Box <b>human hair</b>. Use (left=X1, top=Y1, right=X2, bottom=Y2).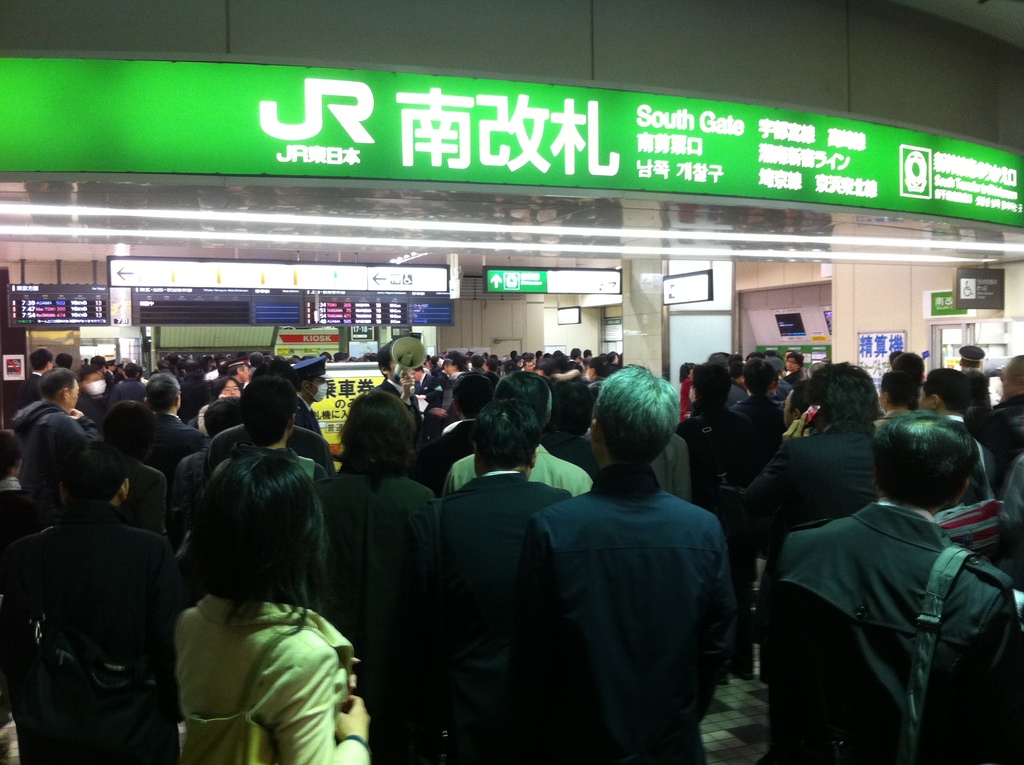
(left=592, top=373, right=687, bottom=483).
